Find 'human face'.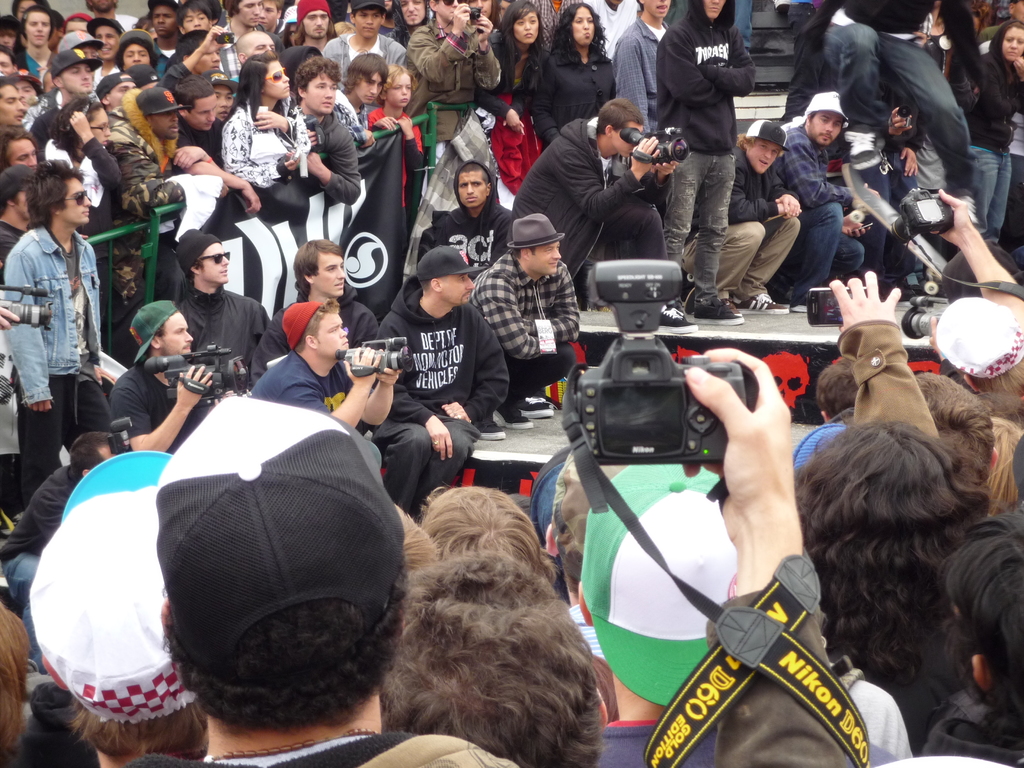
left=0, top=86, right=26, bottom=125.
